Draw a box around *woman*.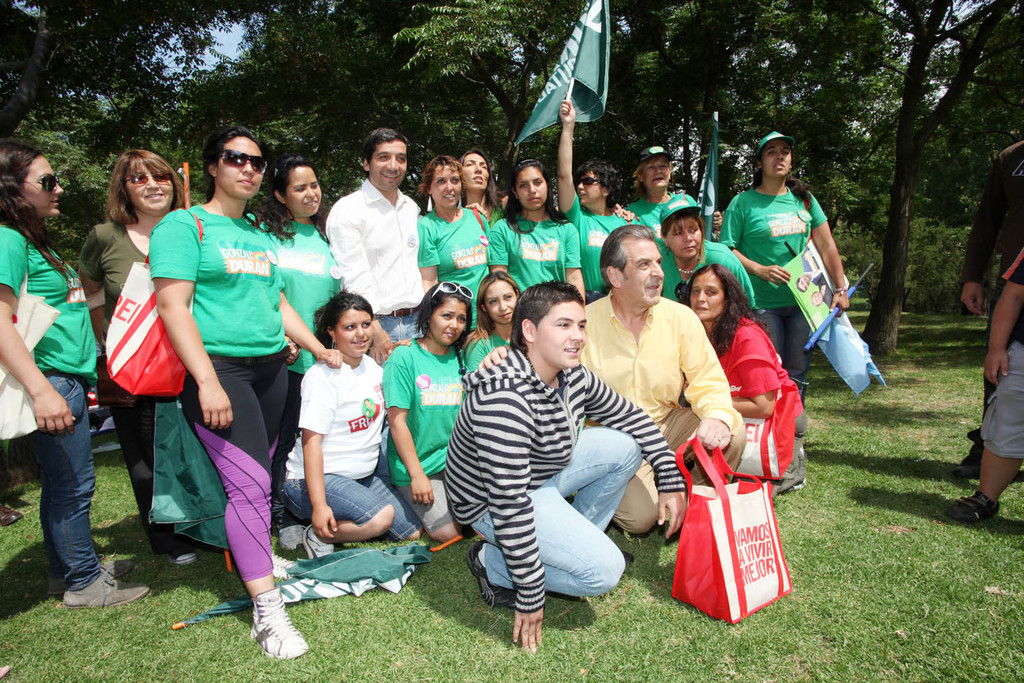
[415,156,491,336].
